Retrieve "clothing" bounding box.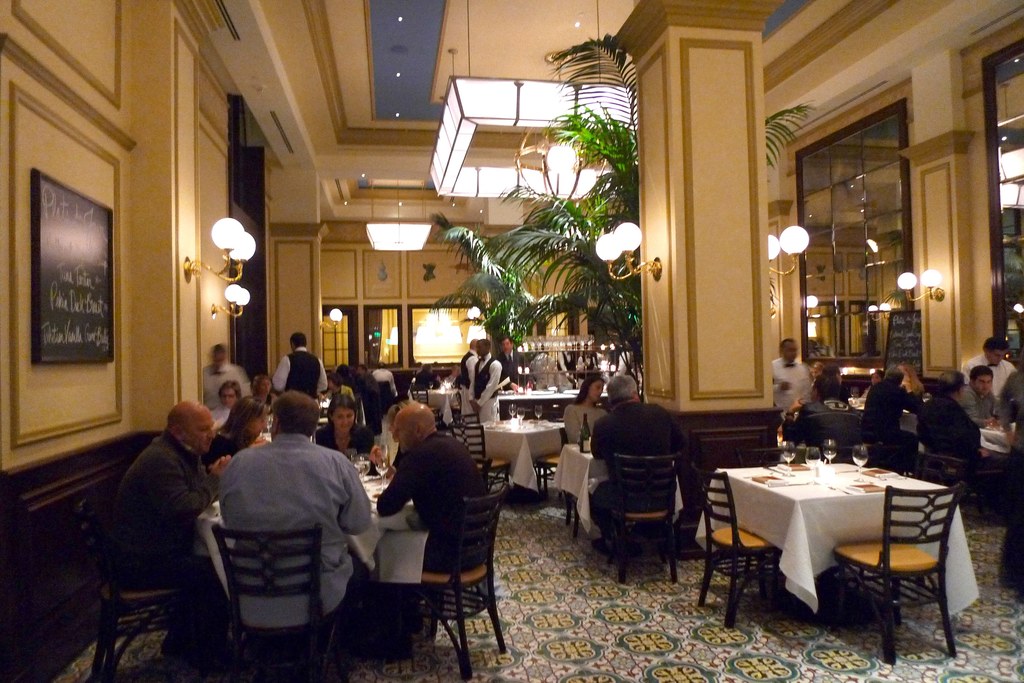
Bounding box: bbox=[466, 353, 478, 417].
